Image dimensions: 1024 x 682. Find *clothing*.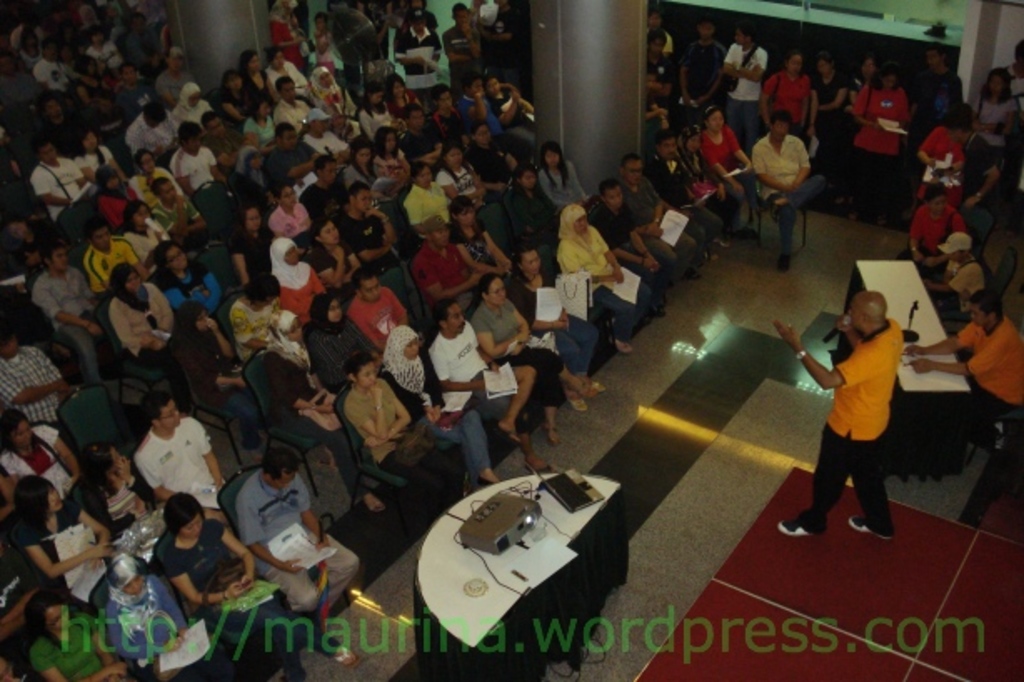
[left=347, top=287, right=407, bottom=340].
